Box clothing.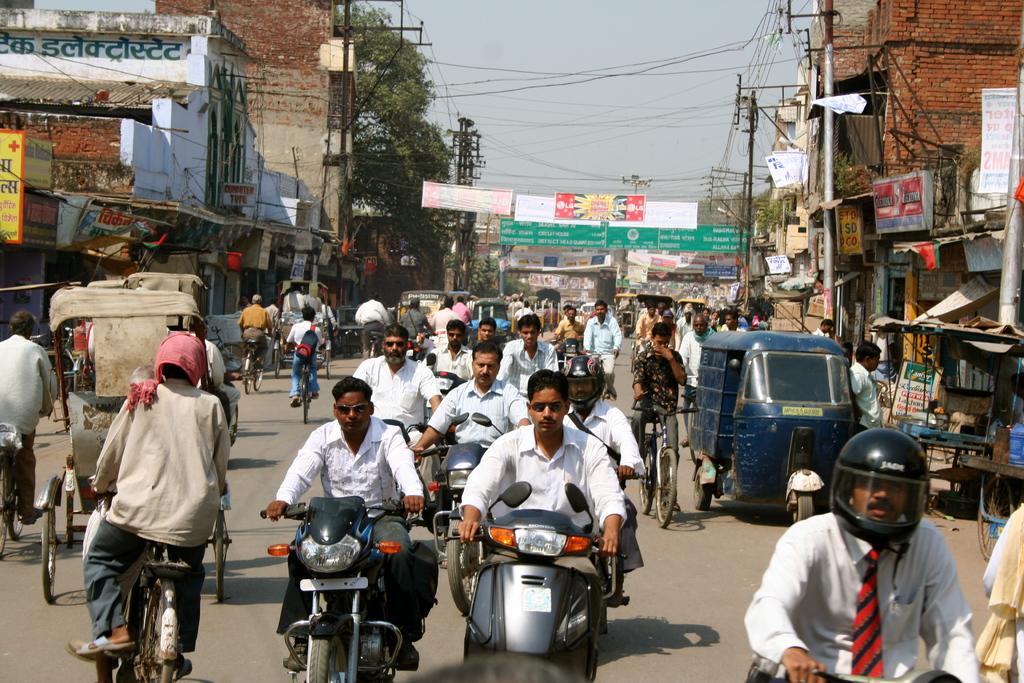
crop(280, 320, 317, 398).
